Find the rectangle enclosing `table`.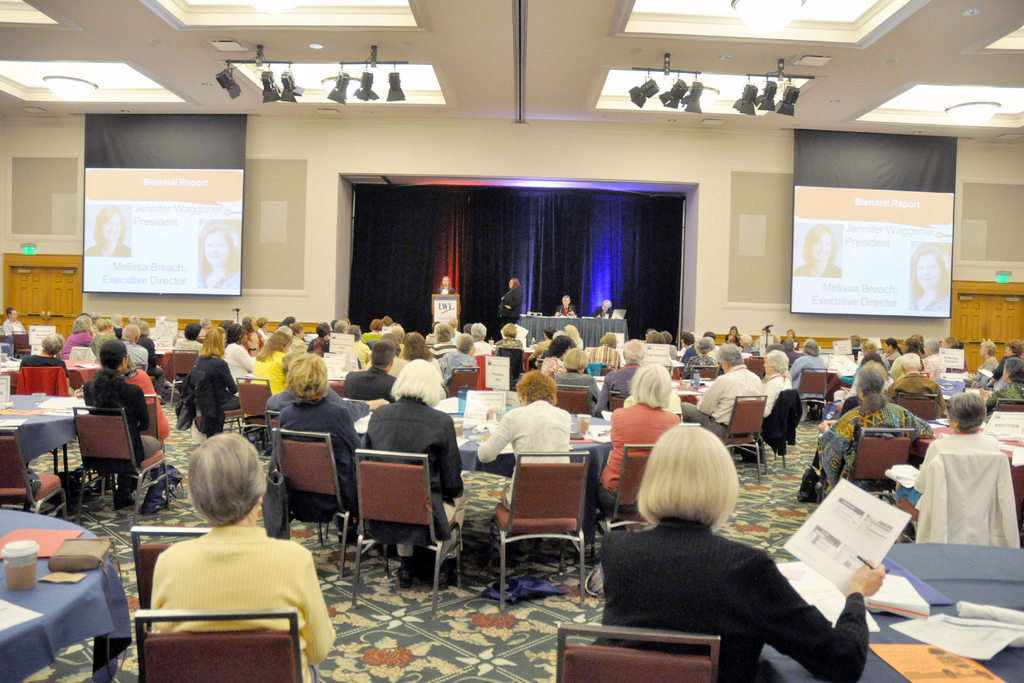
box(0, 378, 55, 425).
